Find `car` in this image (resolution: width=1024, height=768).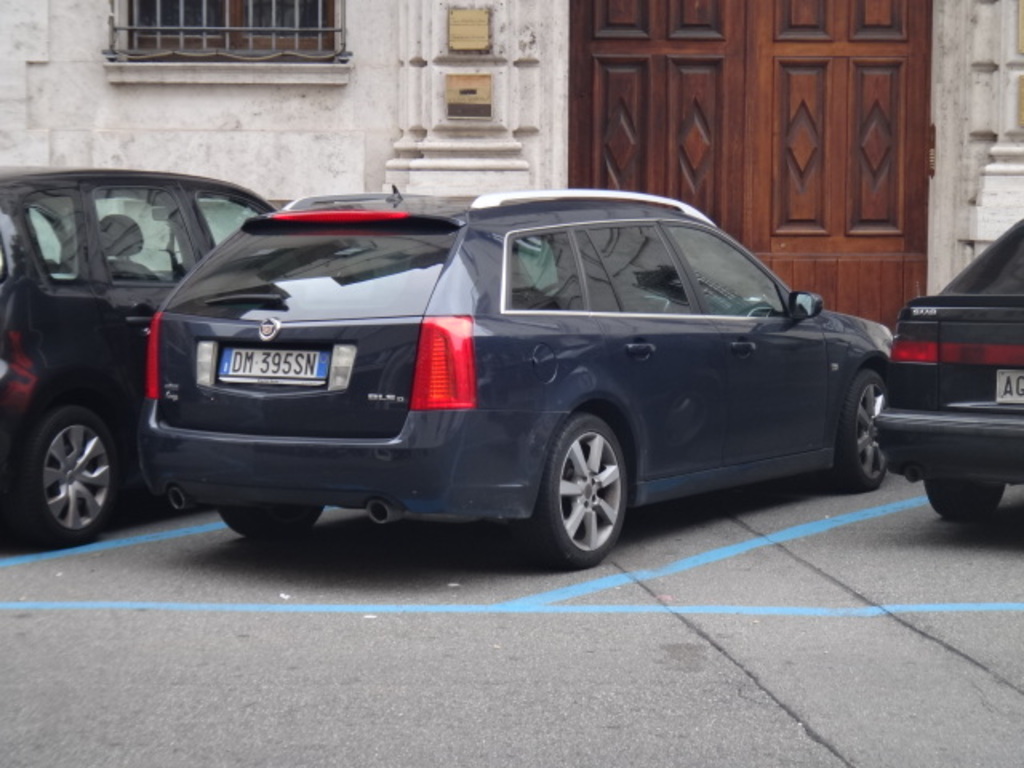
[x1=133, y1=179, x2=893, y2=570].
